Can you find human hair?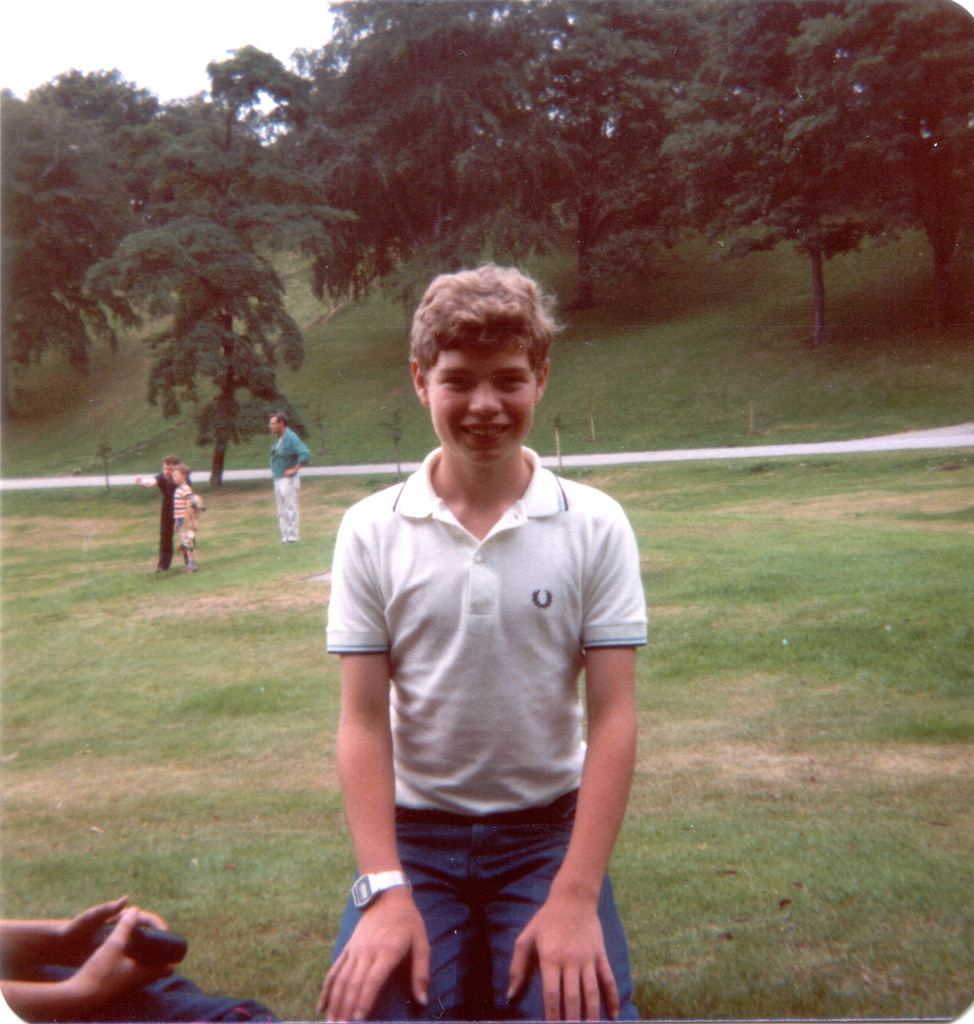
Yes, bounding box: (left=161, top=456, right=180, bottom=467).
